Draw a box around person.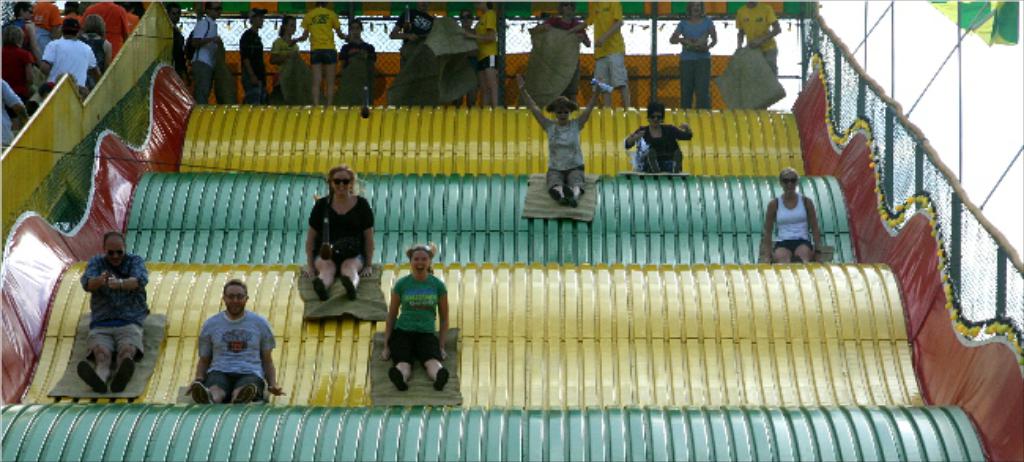
l=74, t=229, r=151, b=394.
